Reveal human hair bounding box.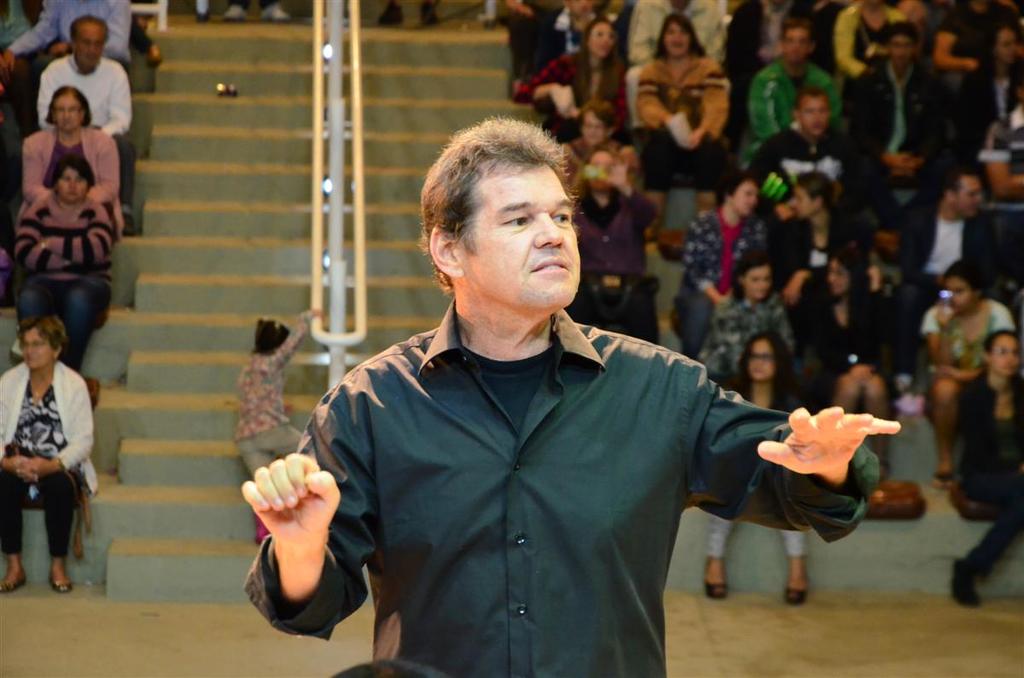
Revealed: <box>49,154,99,192</box>.
